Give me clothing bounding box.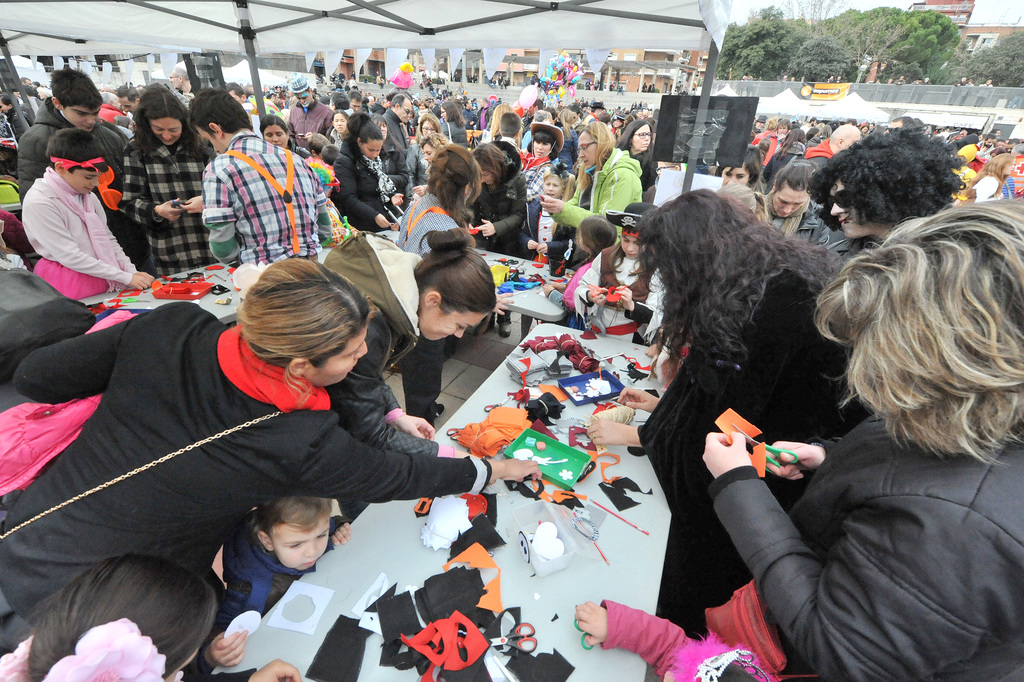
x1=394, y1=189, x2=463, y2=432.
